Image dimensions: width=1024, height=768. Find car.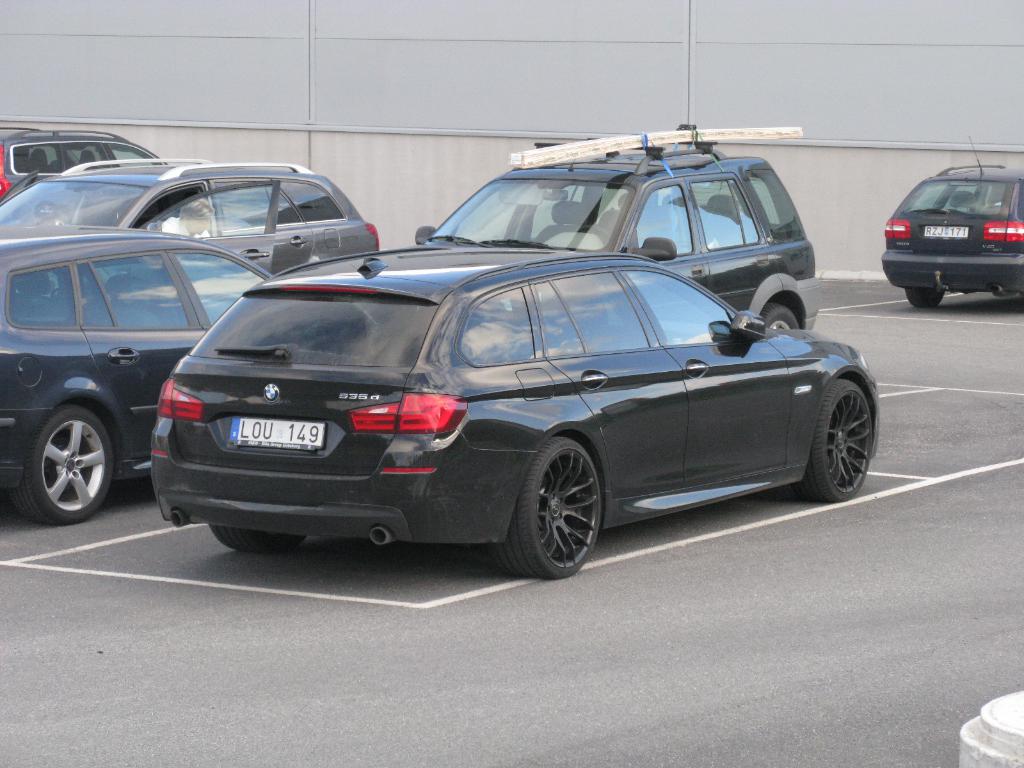
(882,132,1023,310).
